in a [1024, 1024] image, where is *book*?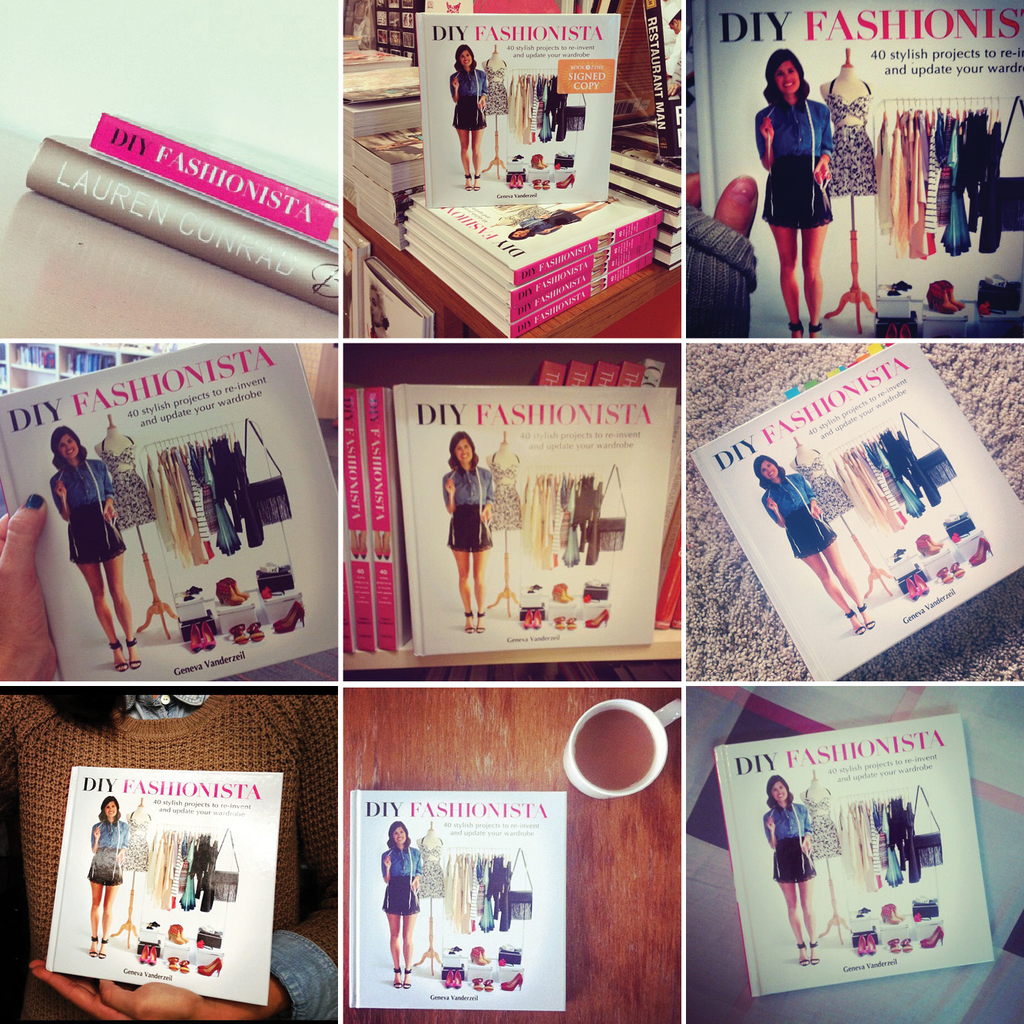
crop(406, 383, 677, 650).
